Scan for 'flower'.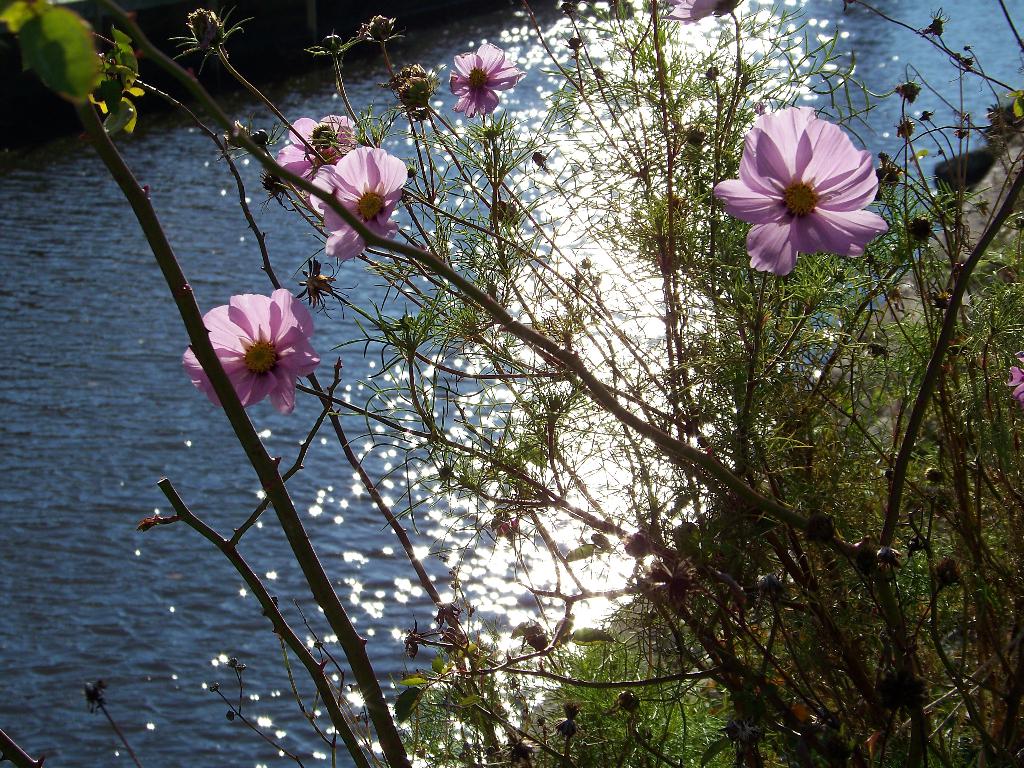
Scan result: [712,108,882,280].
